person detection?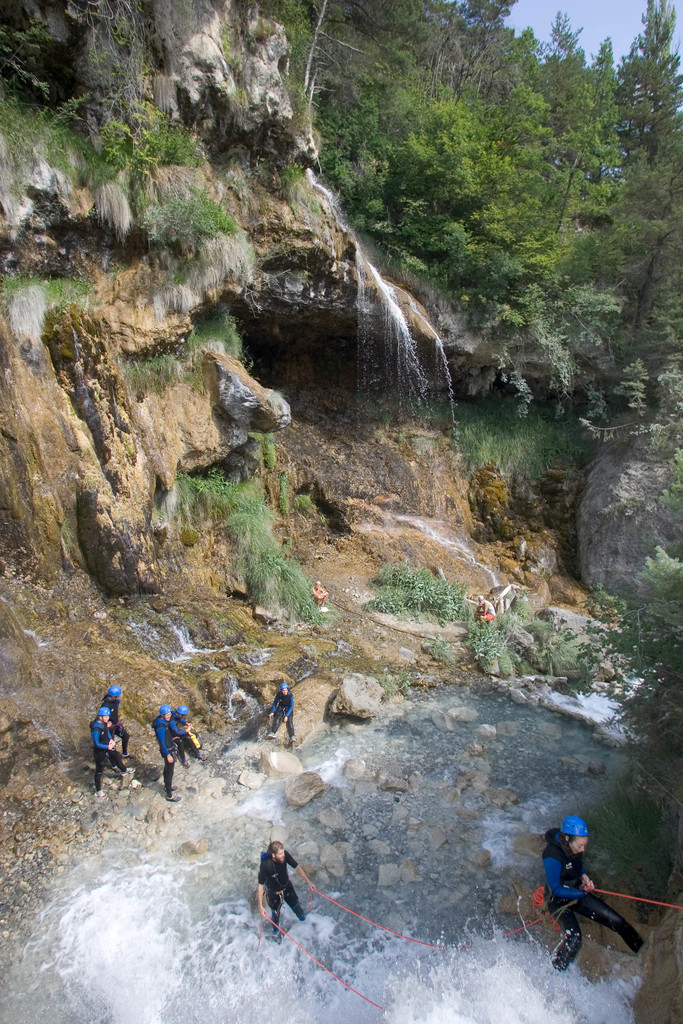
select_region(545, 824, 630, 973)
